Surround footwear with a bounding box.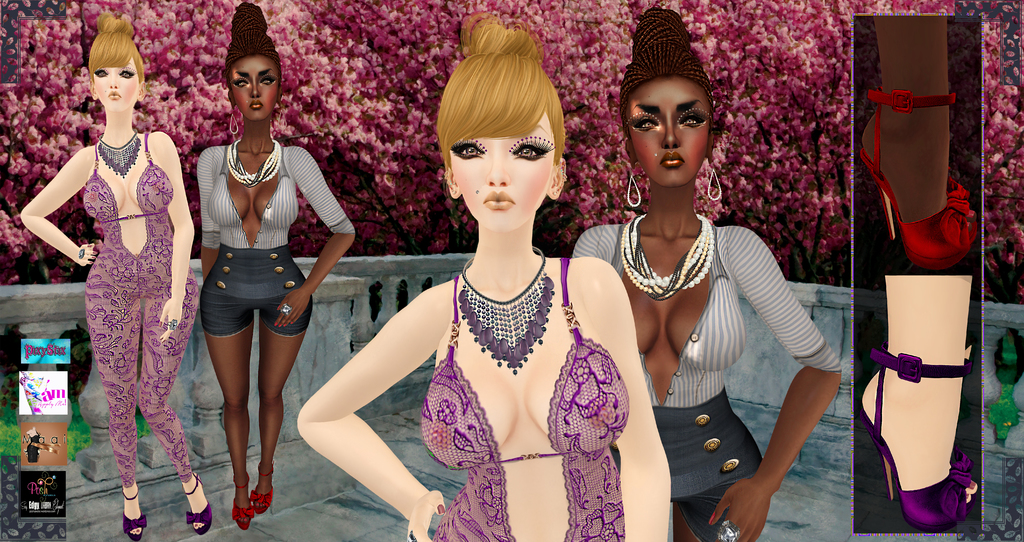
locate(246, 477, 278, 514).
